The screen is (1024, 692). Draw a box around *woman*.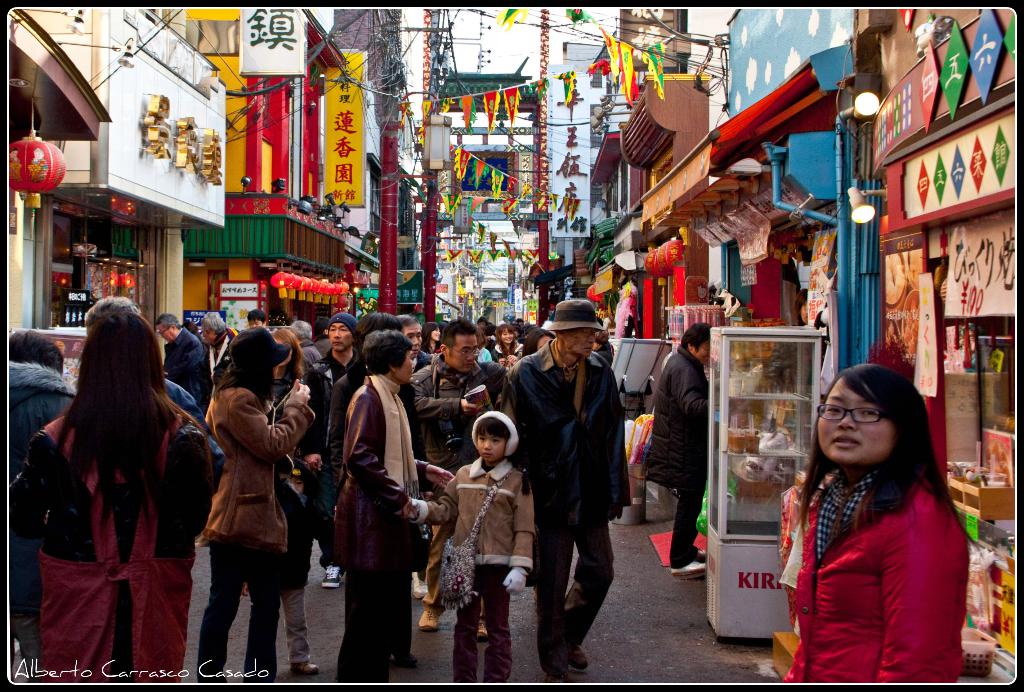
(201, 322, 318, 682).
